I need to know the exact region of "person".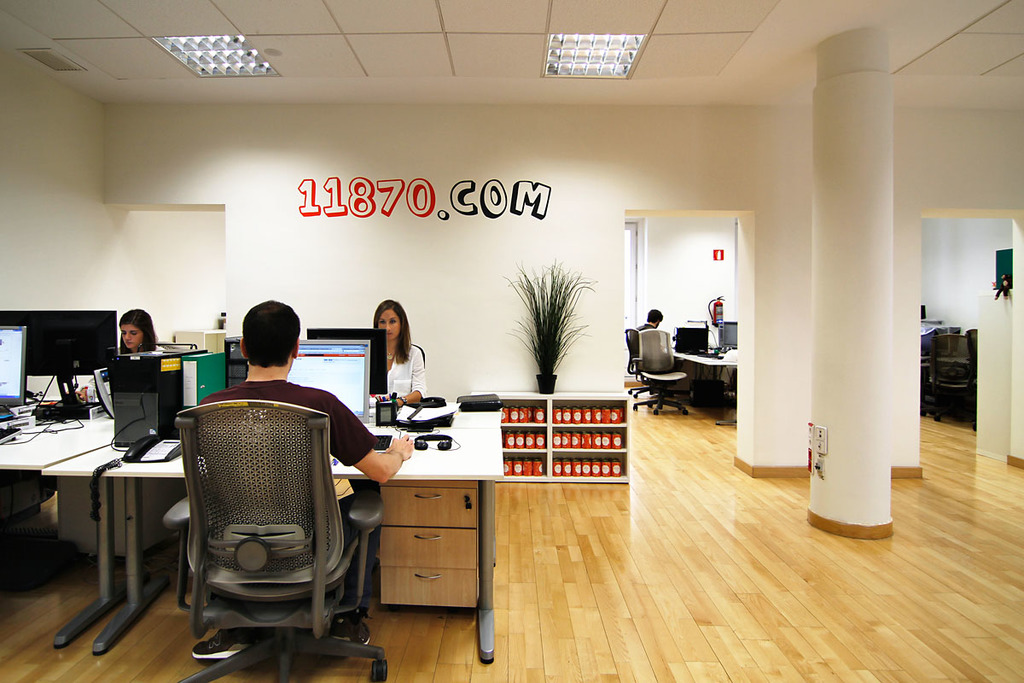
Region: [left=183, top=290, right=414, bottom=673].
